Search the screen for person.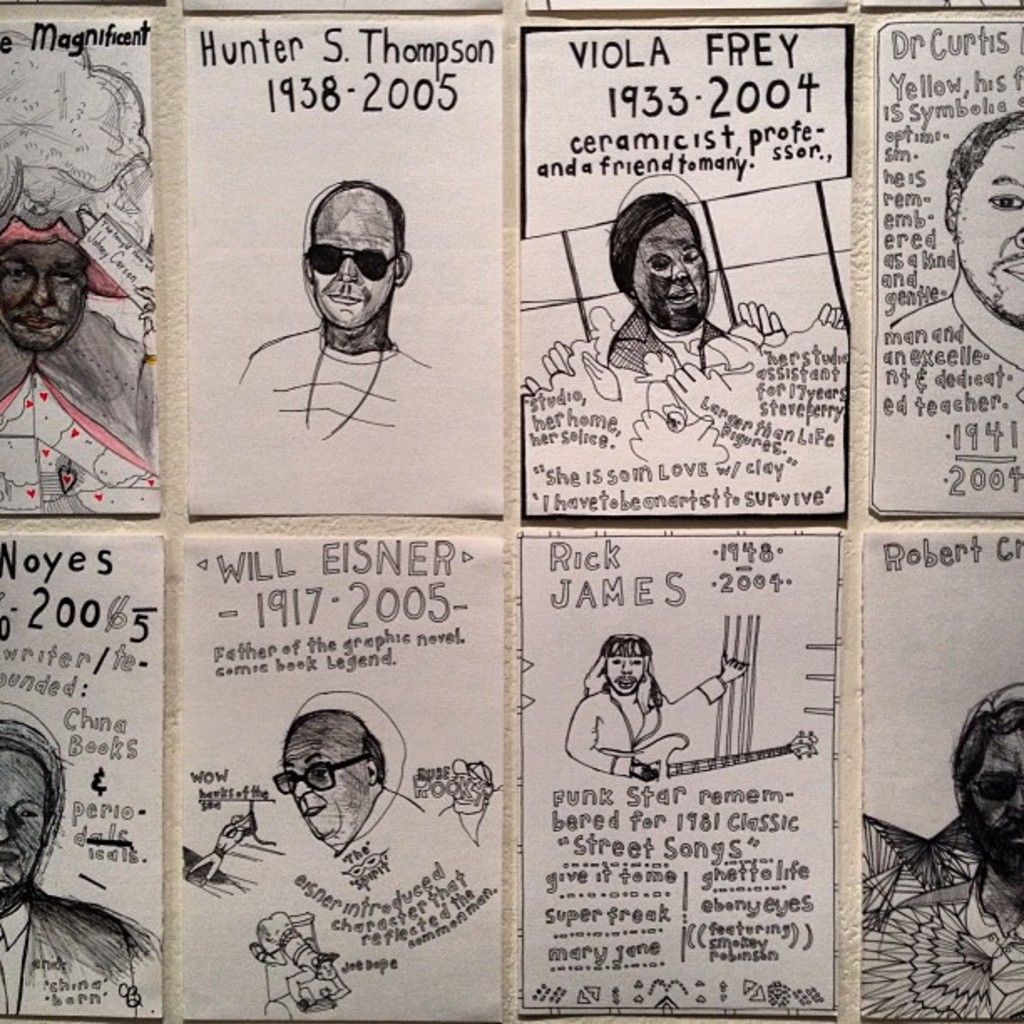
Found at x1=0 y1=226 x2=152 y2=432.
